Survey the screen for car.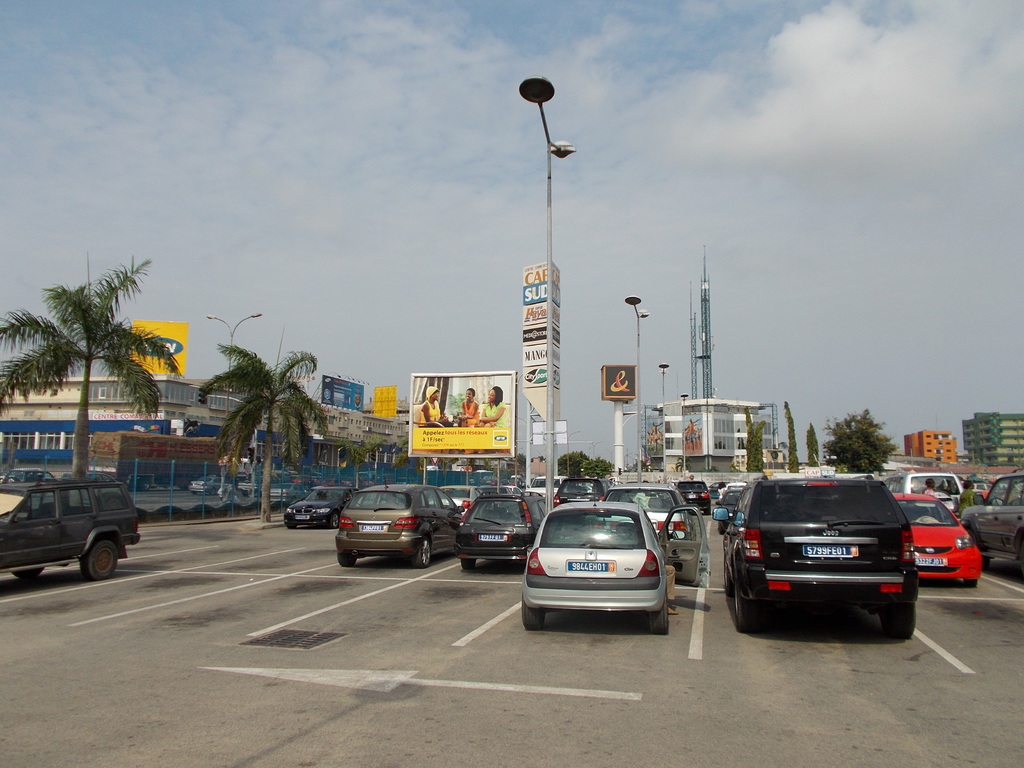
Survey found: x1=961 y1=471 x2=1023 y2=572.
